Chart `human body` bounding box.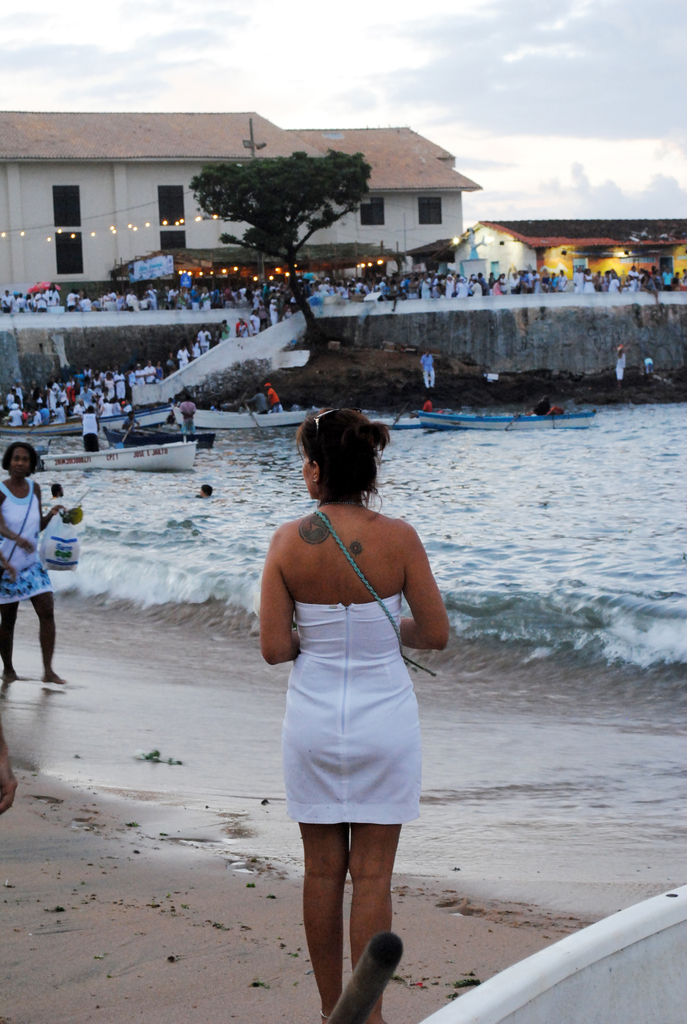
Charted: detection(143, 360, 155, 387).
